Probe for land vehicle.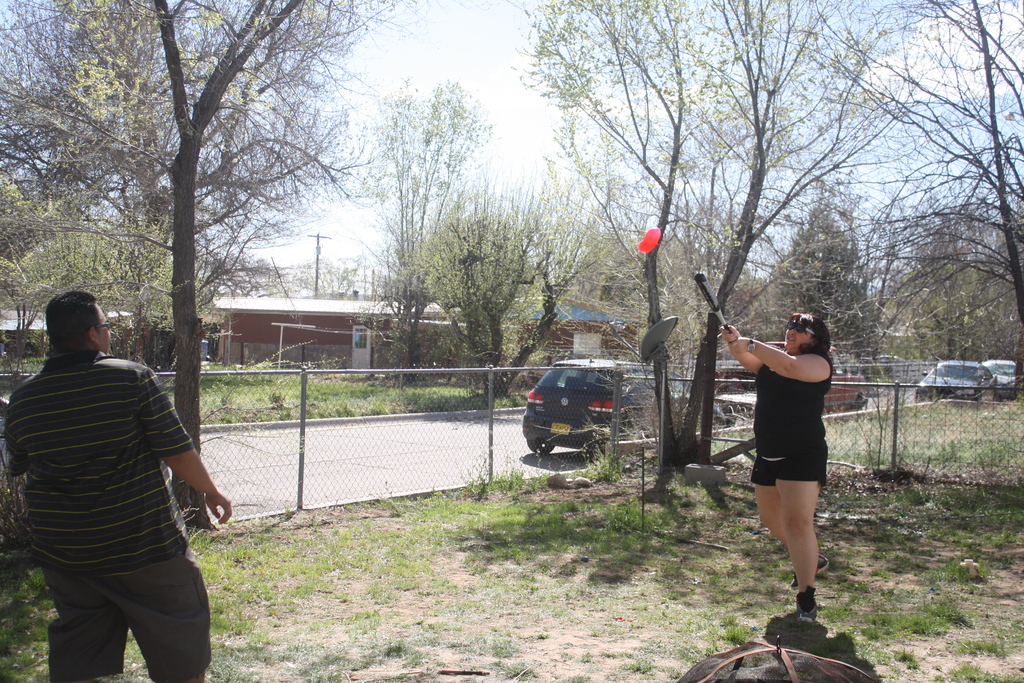
Probe result: Rect(913, 360, 998, 404).
